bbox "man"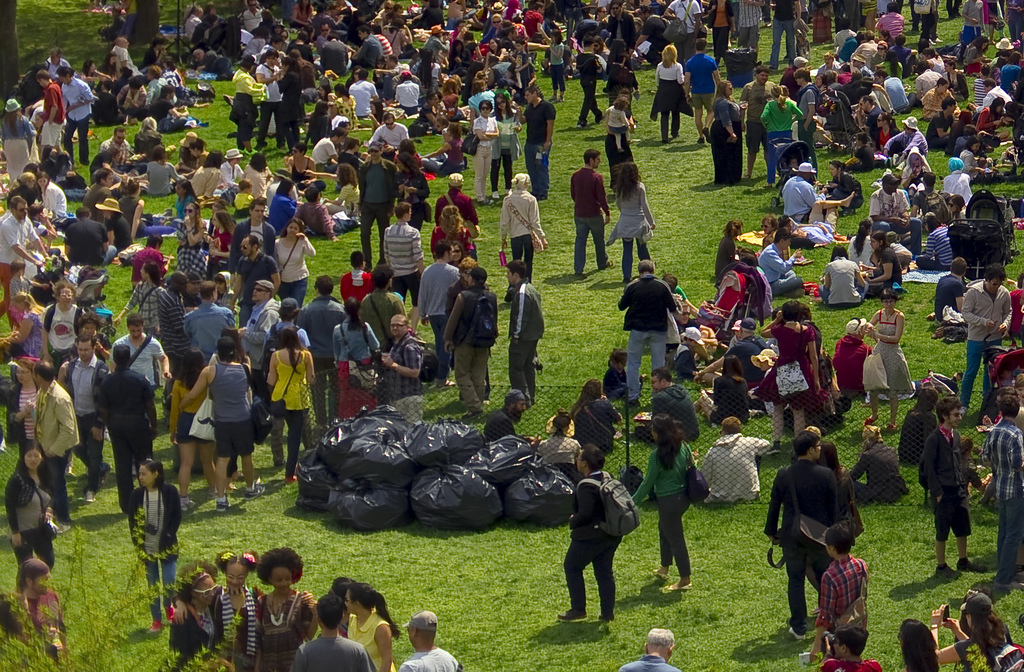
pyautogui.locateOnScreen(737, 65, 780, 178)
